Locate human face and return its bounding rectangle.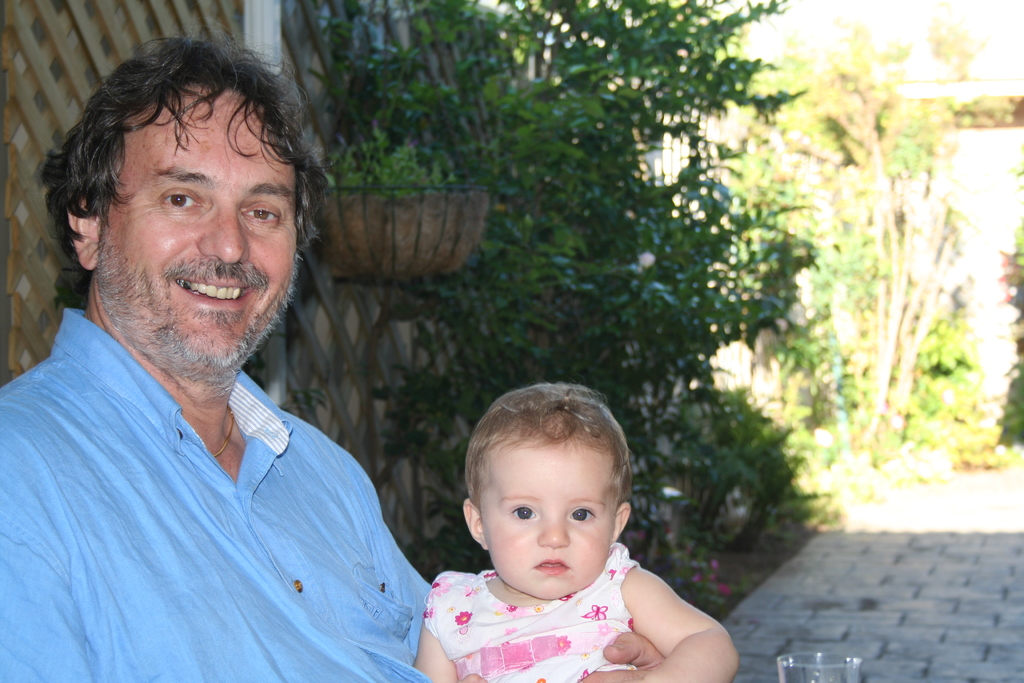
(left=98, top=88, right=299, bottom=379).
